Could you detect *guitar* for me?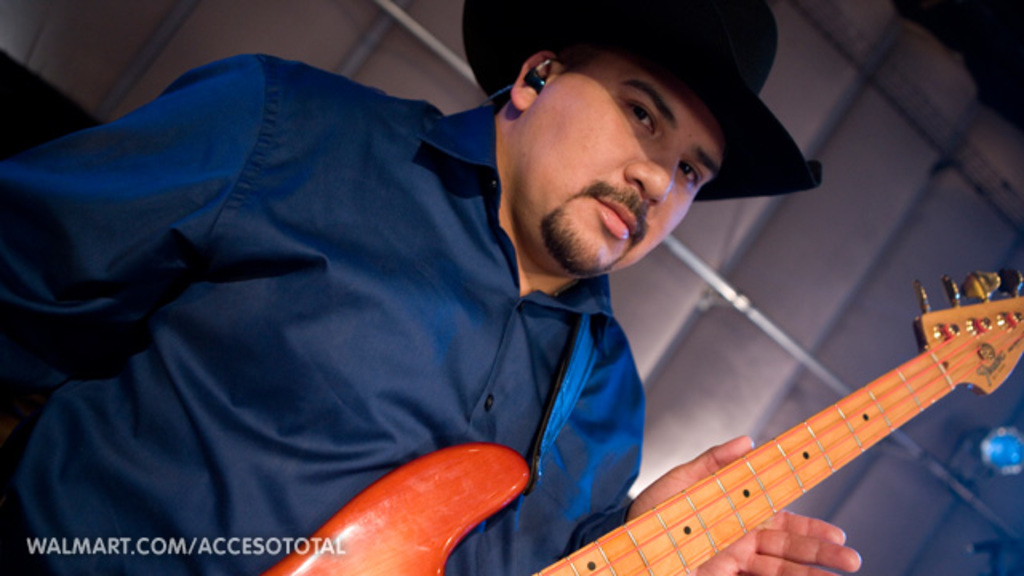
Detection result: pyautogui.locateOnScreen(259, 283, 1022, 574).
